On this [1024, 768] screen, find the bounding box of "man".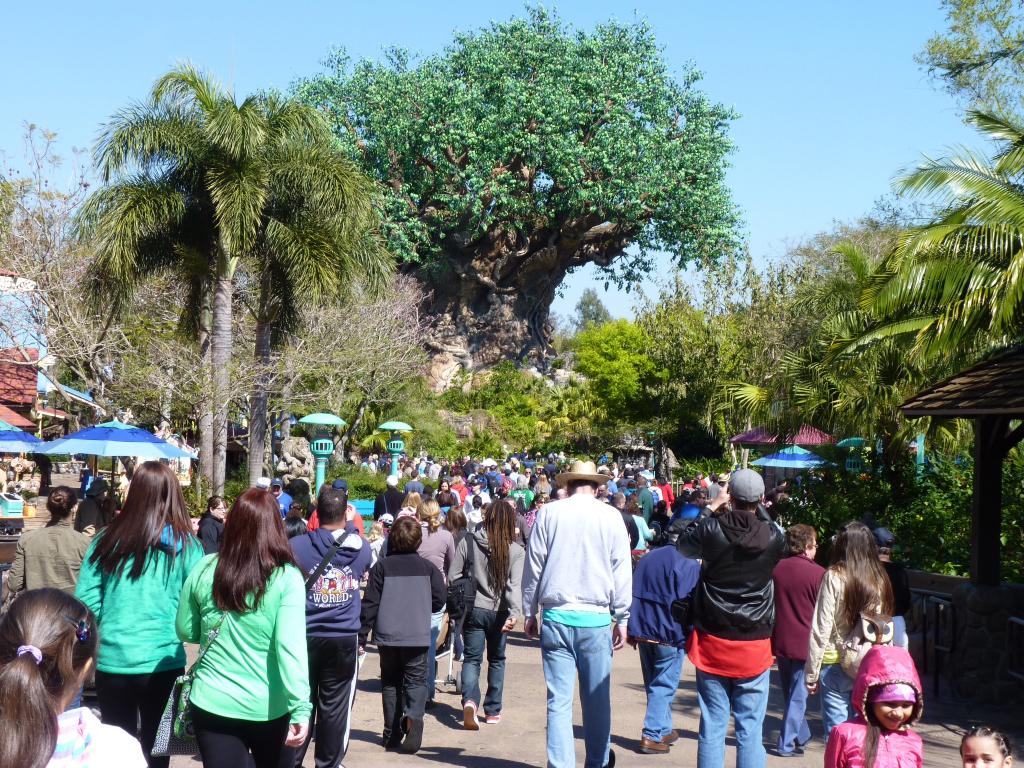
Bounding box: left=371, top=471, right=410, bottom=525.
